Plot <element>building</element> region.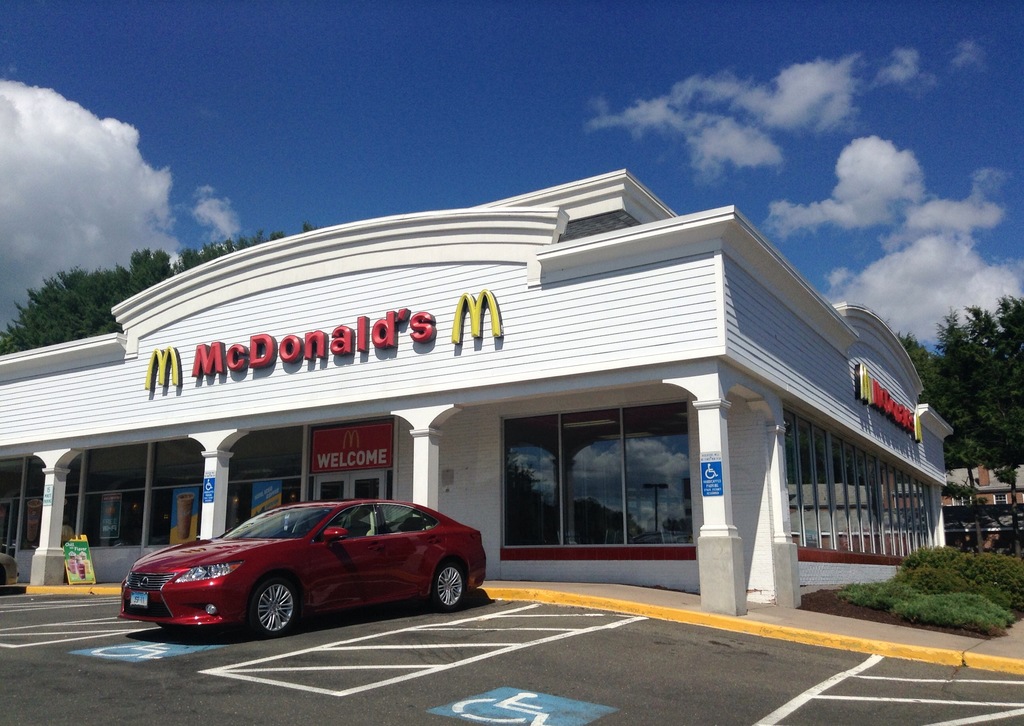
Plotted at 940,463,1023,555.
